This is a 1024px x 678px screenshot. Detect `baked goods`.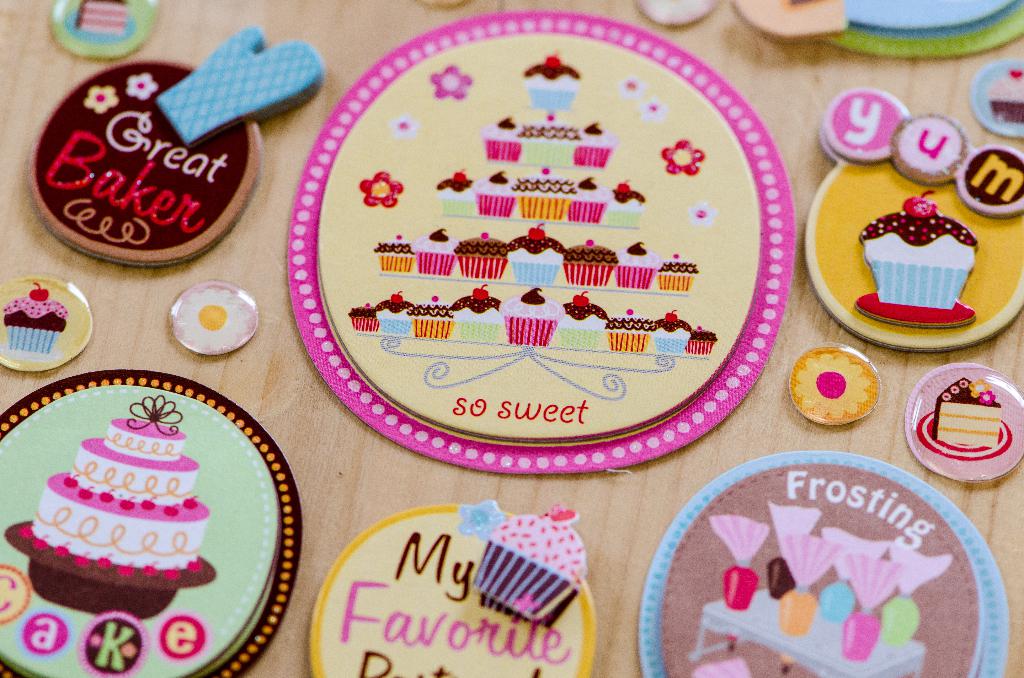
662:460:988:677.
